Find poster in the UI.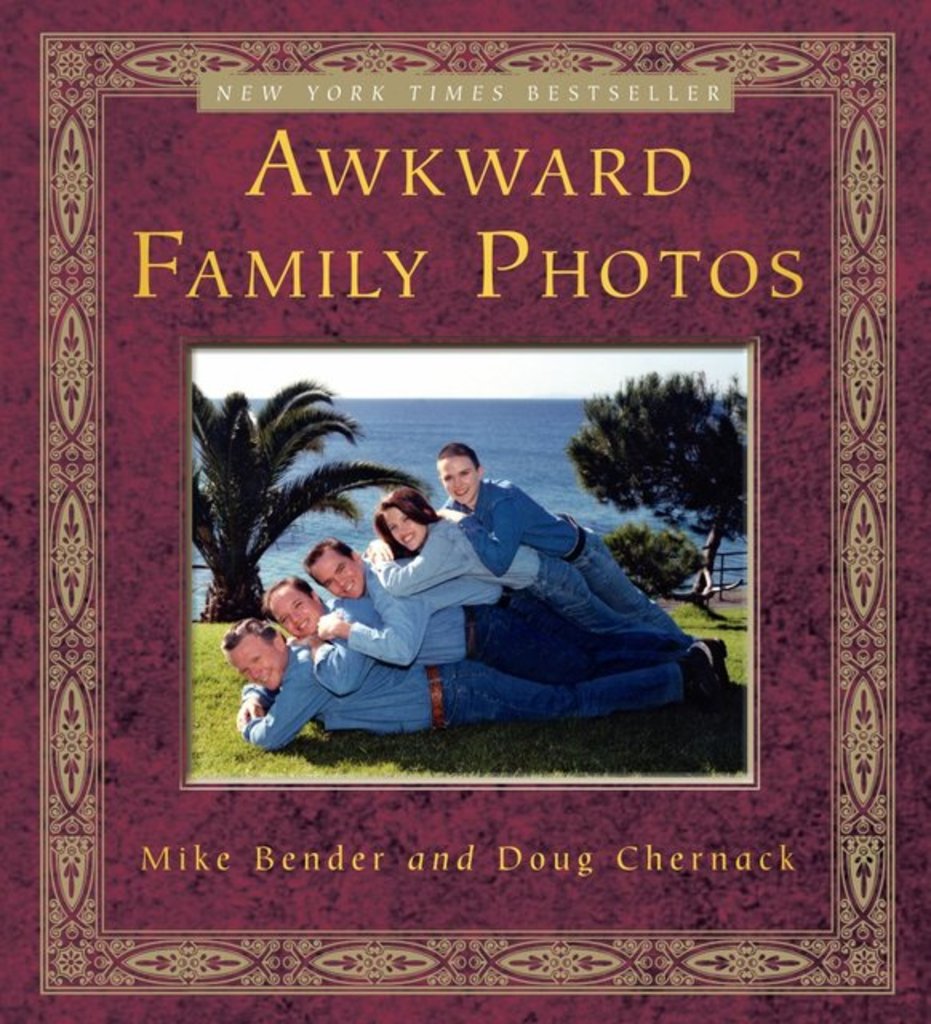
UI element at left=0, top=0, right=929, bottom=1022.
